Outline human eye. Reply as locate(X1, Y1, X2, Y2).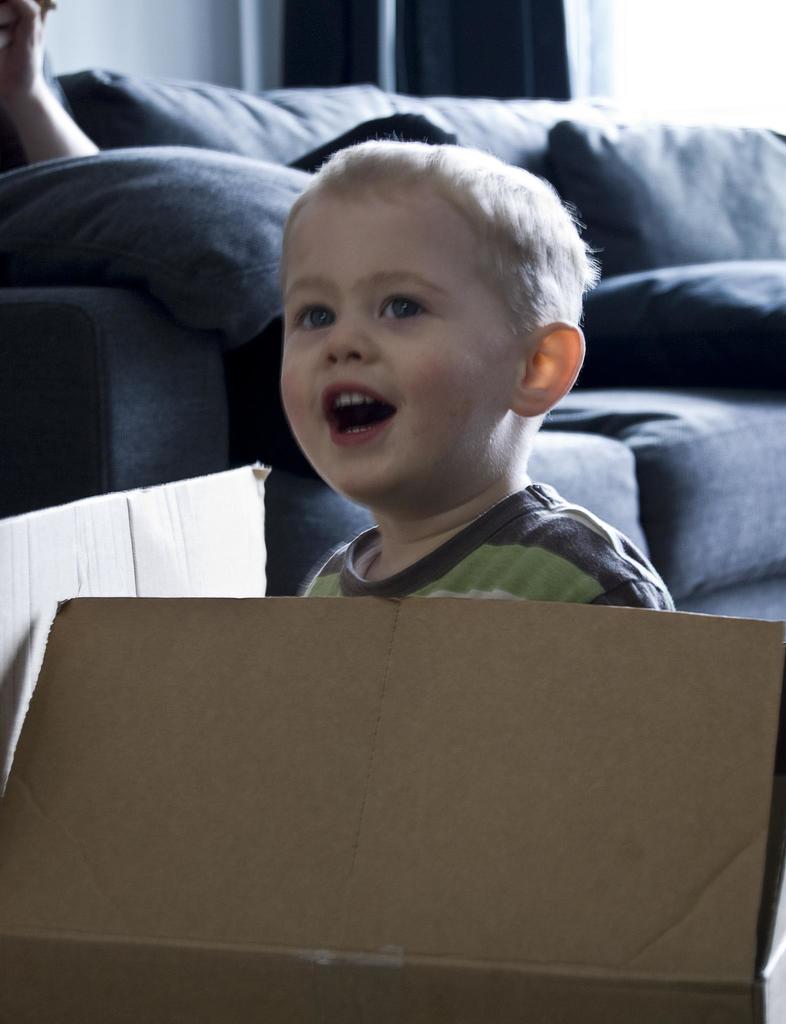
locate(377, 291, 434, 327).
